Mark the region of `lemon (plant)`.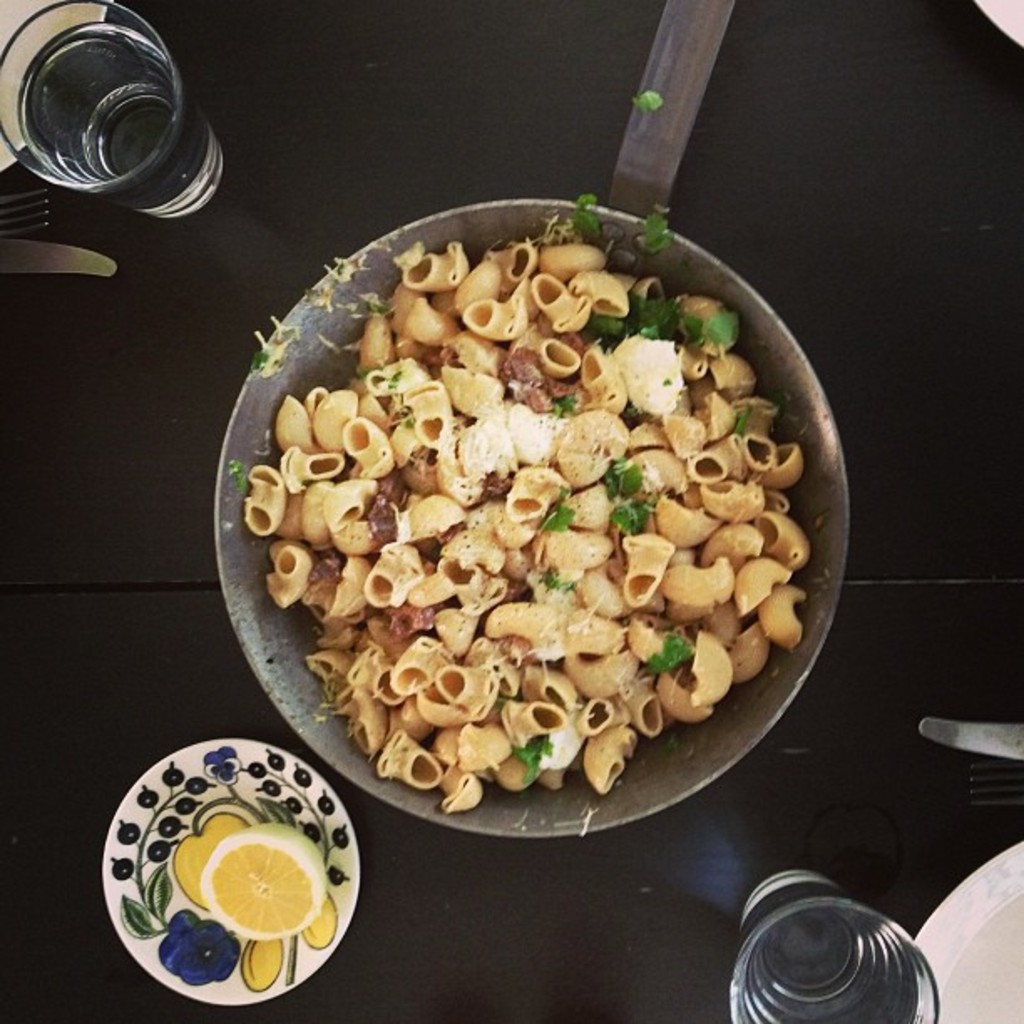
Region: Rect(197, 823, 333, 949).
